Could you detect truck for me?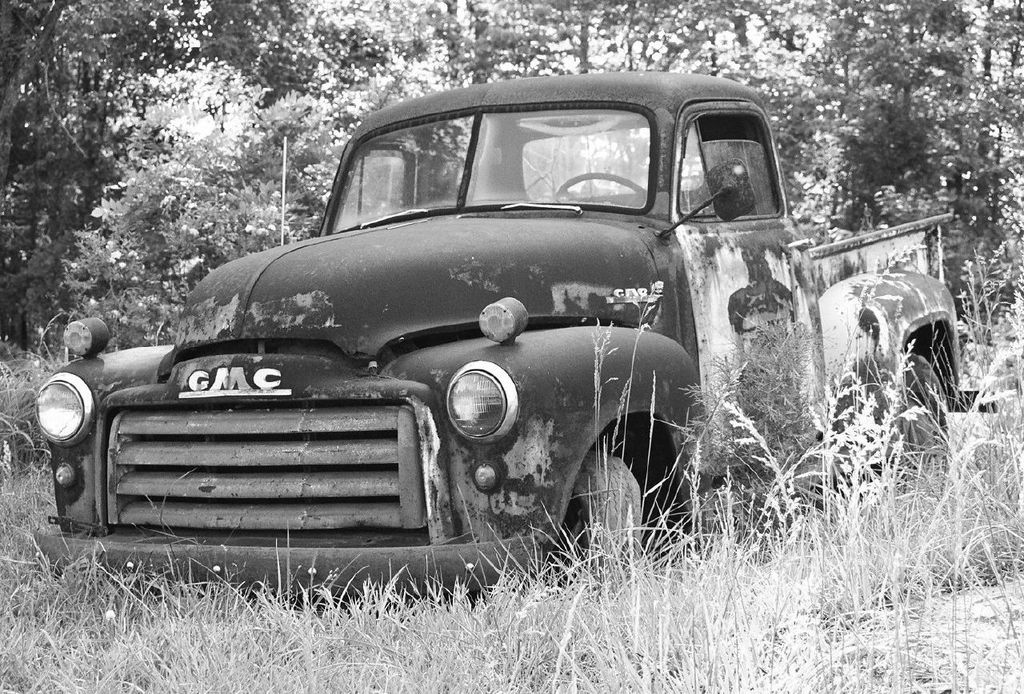
Detection result: (left=0, top=107, right=978, bottom=595).
